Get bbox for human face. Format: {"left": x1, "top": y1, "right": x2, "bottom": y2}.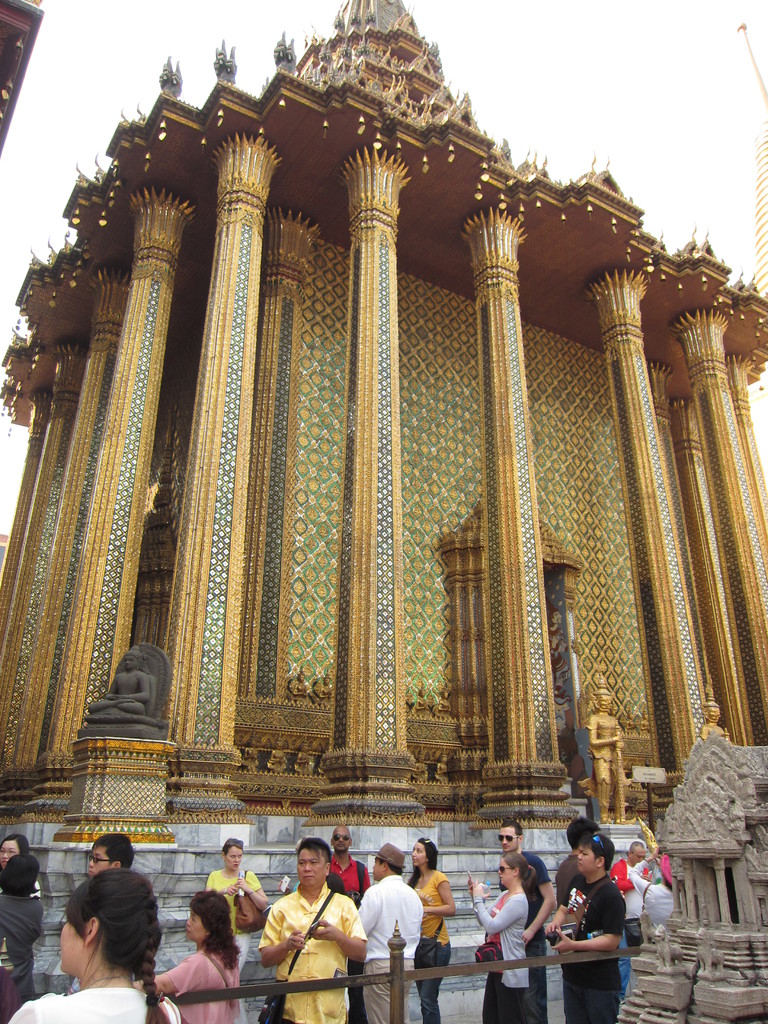
{"left": 412, "top": 841, "right": 428, "bottom": 870}.
